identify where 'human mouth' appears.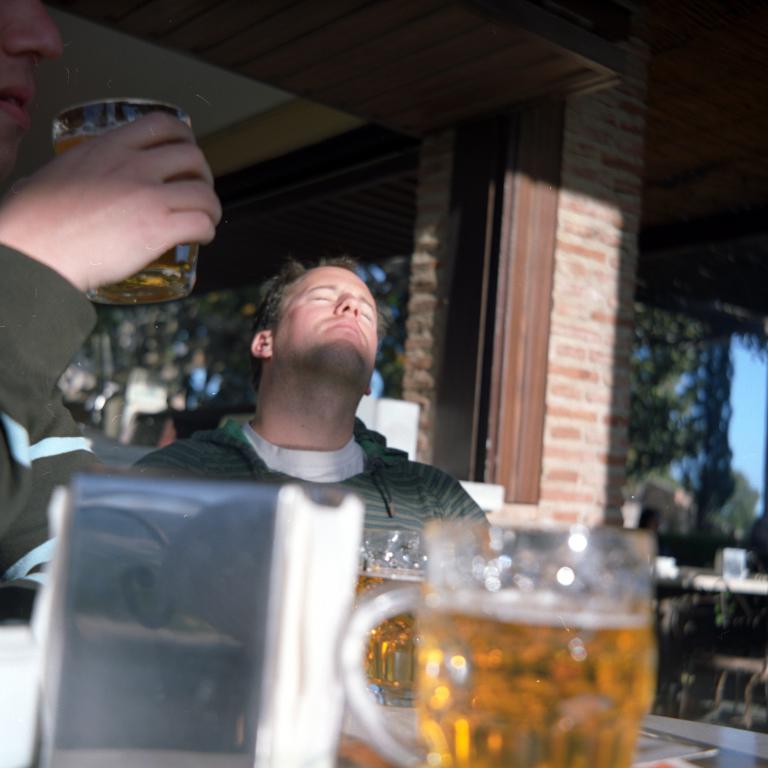
Appears at box(325, 320, 362, 343).
